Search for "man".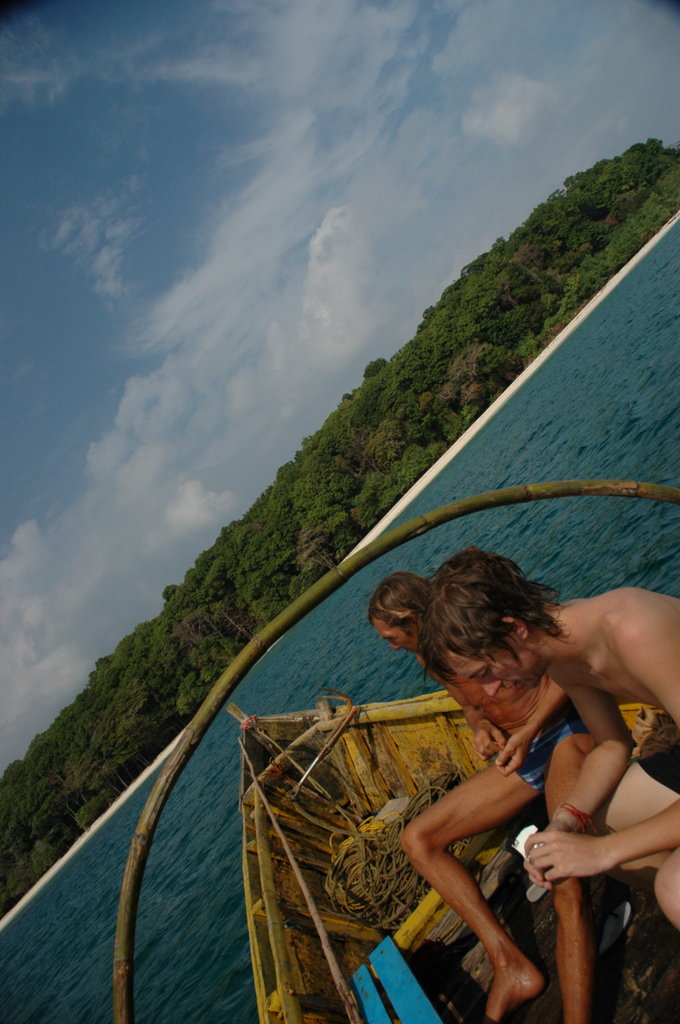
Found at box=[415, 547, 679, 937].
